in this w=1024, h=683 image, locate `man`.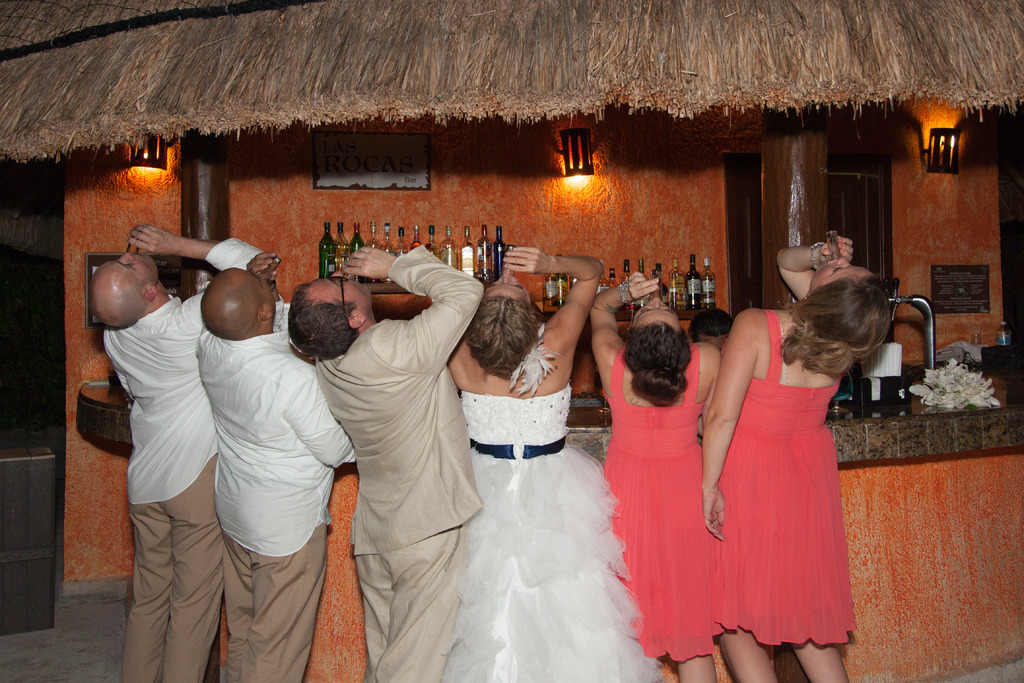
Bounding box: BBox(289, 241, 490, 682).
